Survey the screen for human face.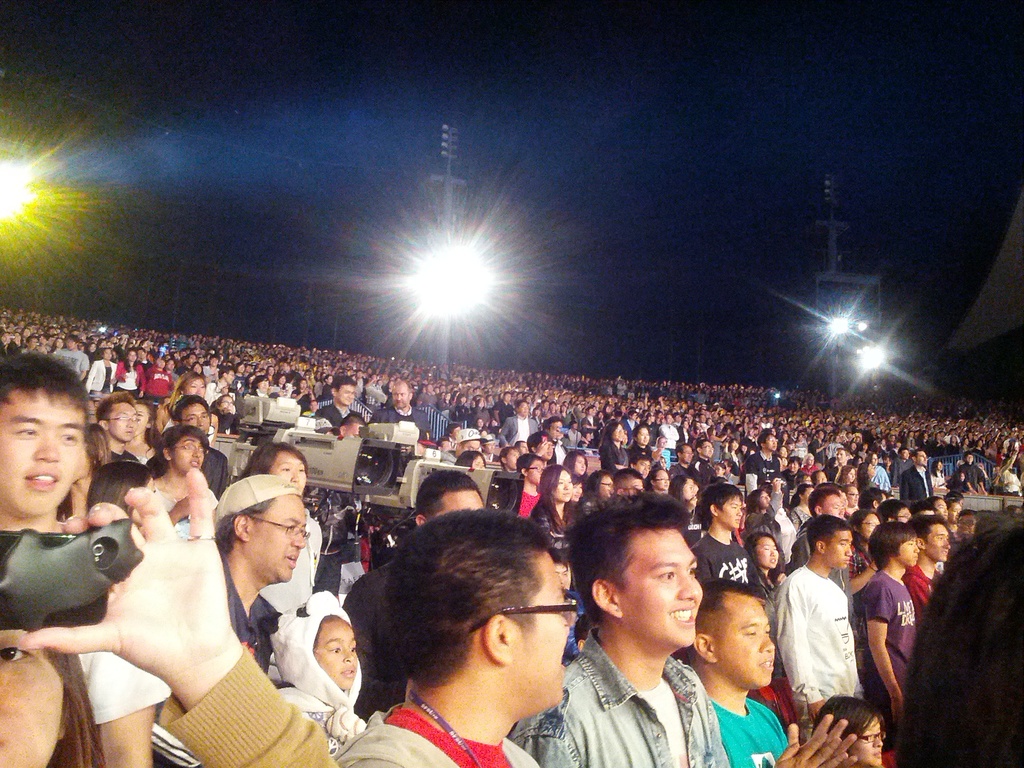
Survey found: 515 549 580 710.
